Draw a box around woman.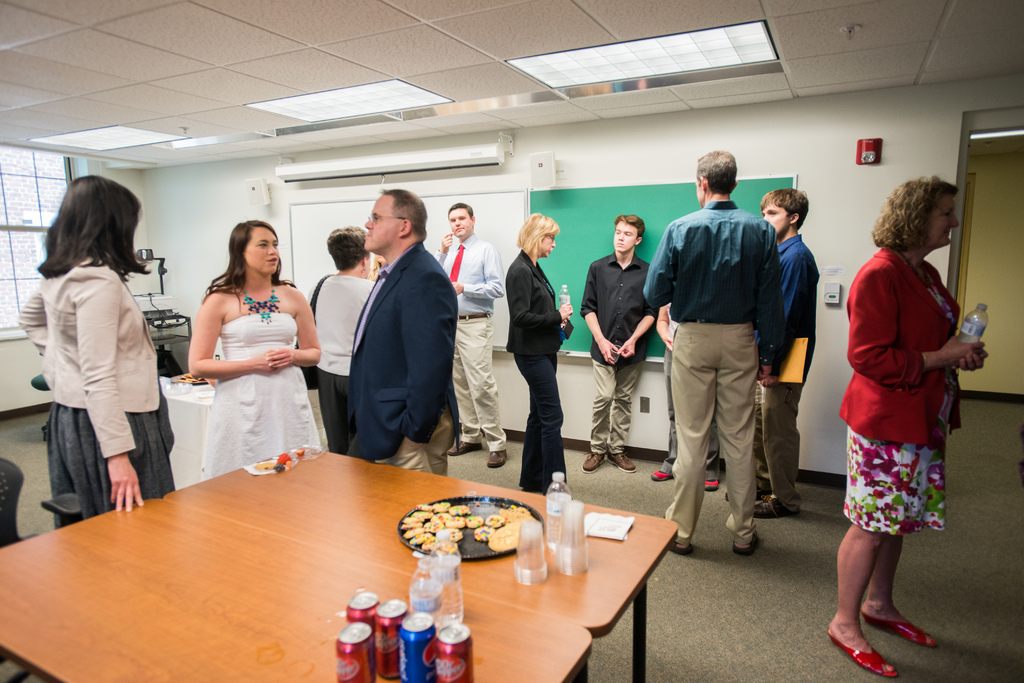
x1=504 y1=211 x2=573 y2=494.
